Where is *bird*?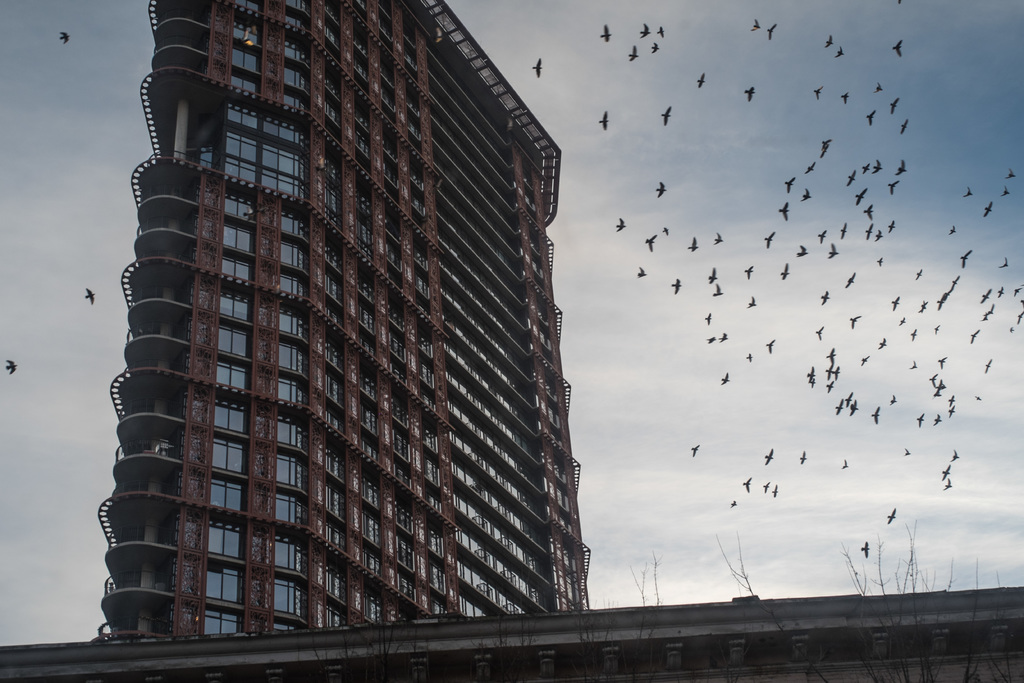
{"left": 659, "top": 29, "right": 664, "bottom": 37}.
